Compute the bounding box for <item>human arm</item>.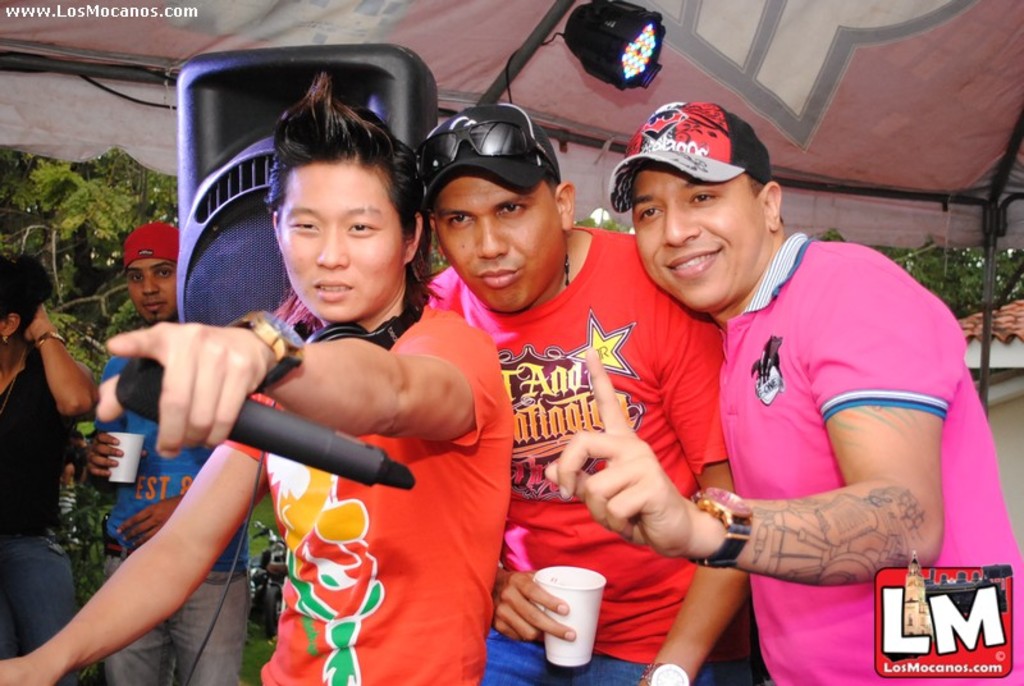
<bbox>536, 278, 961, 589</bbox>.
